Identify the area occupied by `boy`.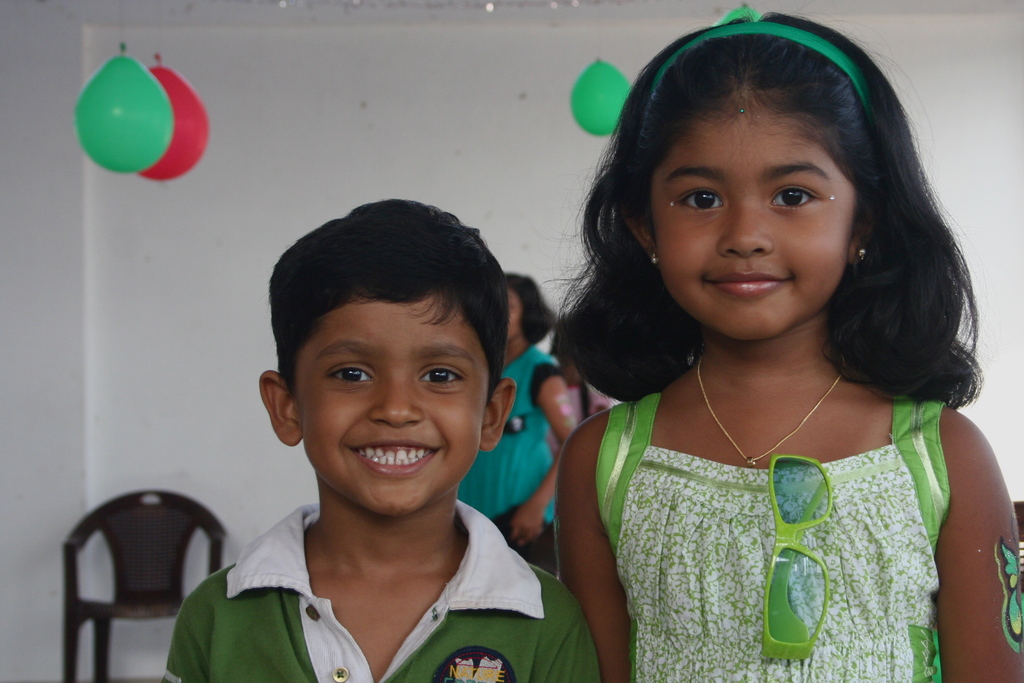
Area: (left=193, top=193, right=584, bottom=673).
